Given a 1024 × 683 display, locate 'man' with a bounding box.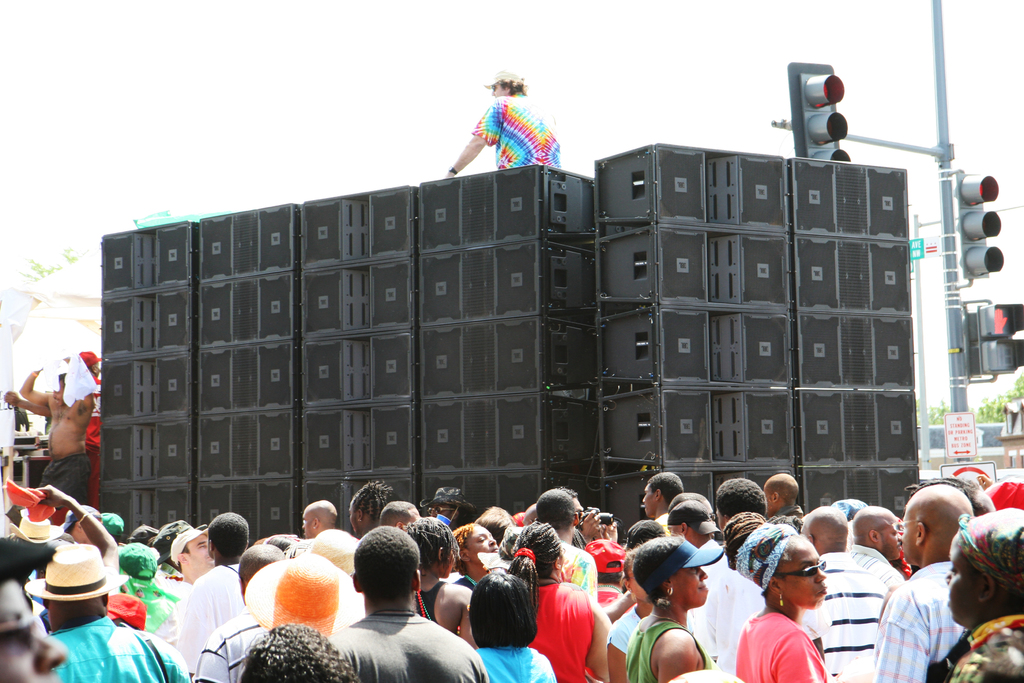
Located: x1=3 y1=353 x2=101 y2=495.
